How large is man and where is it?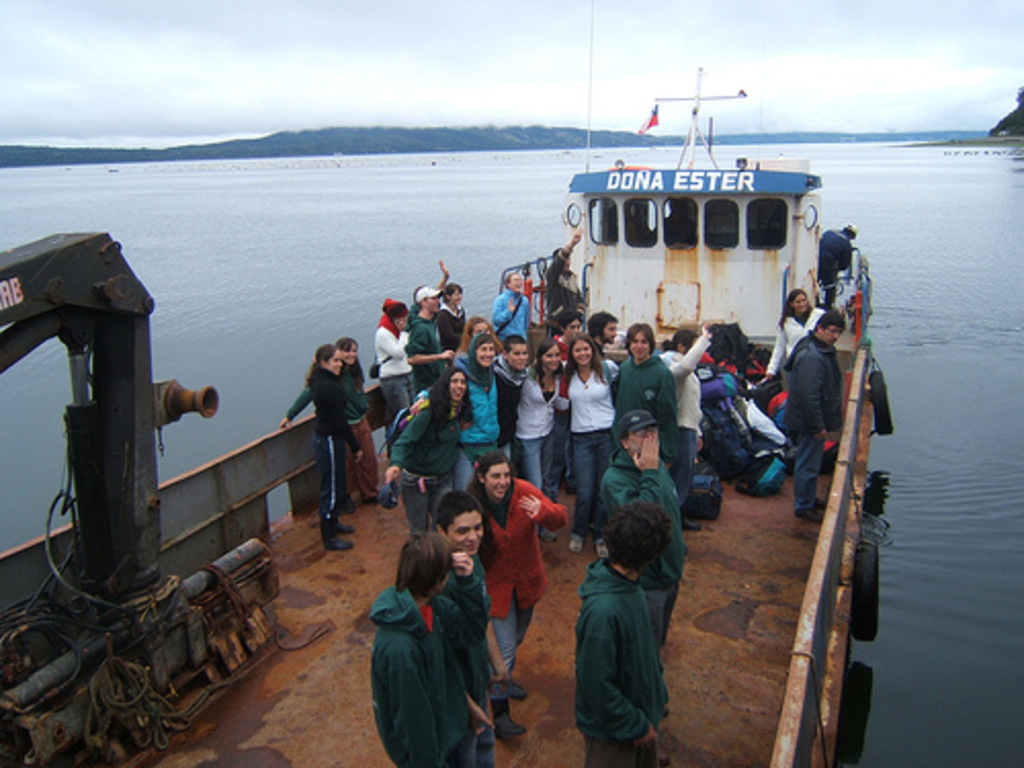
Bounding box: [817,223,856,309].
